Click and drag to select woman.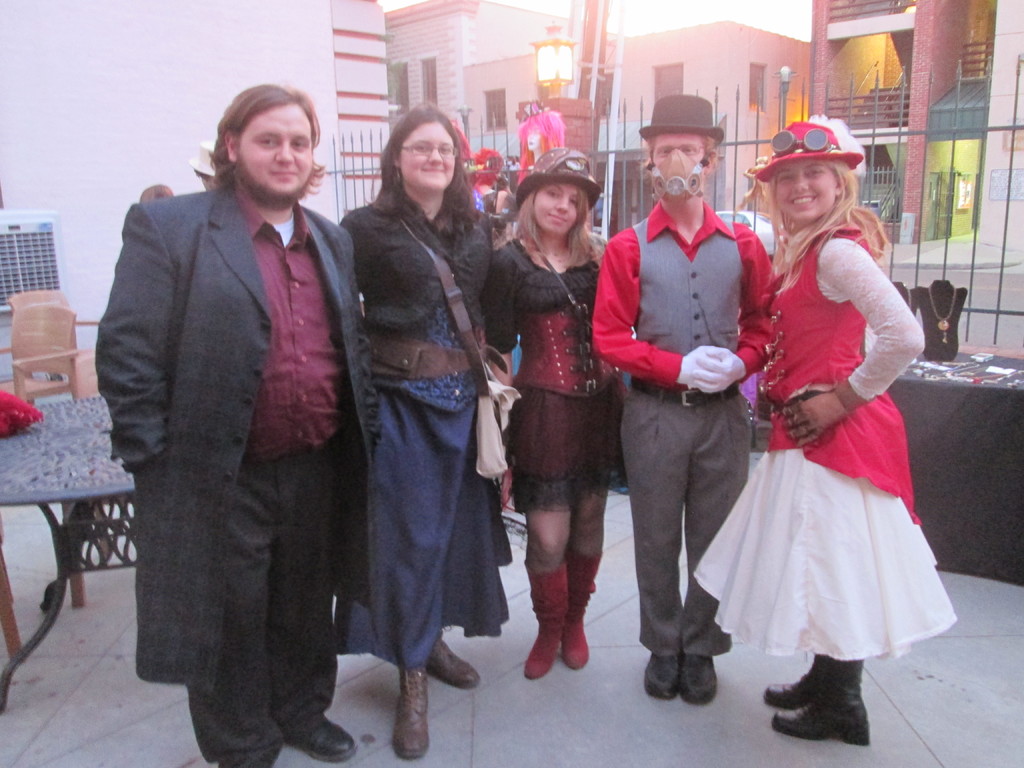
Selection: rect(714, 97, 941, 758).
